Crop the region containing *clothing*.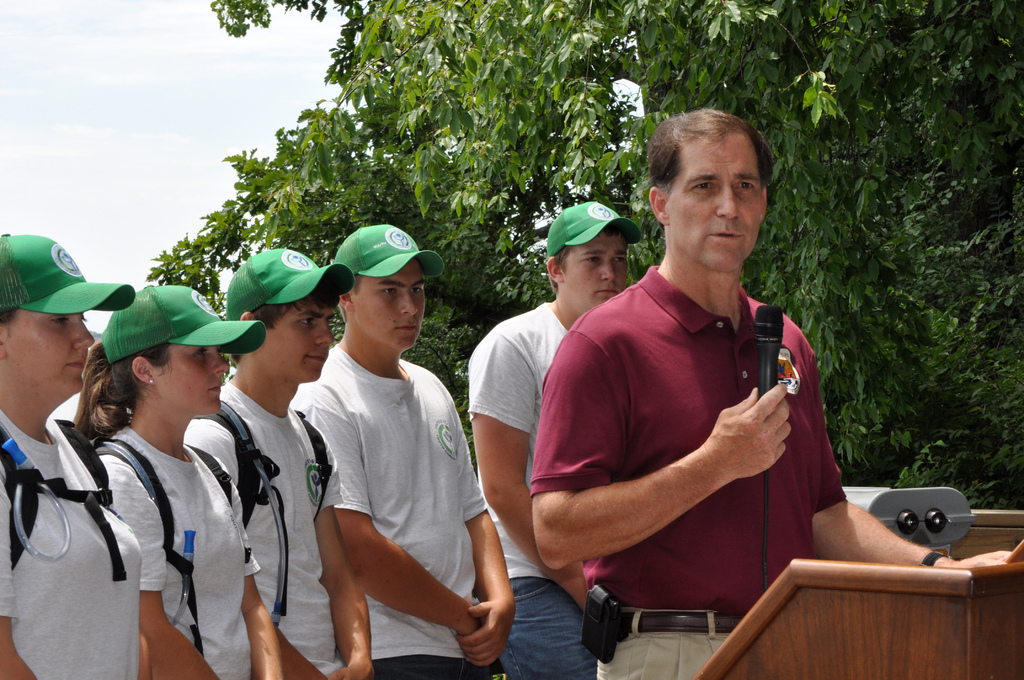
Crop region: 0, 425, 157, 679.
